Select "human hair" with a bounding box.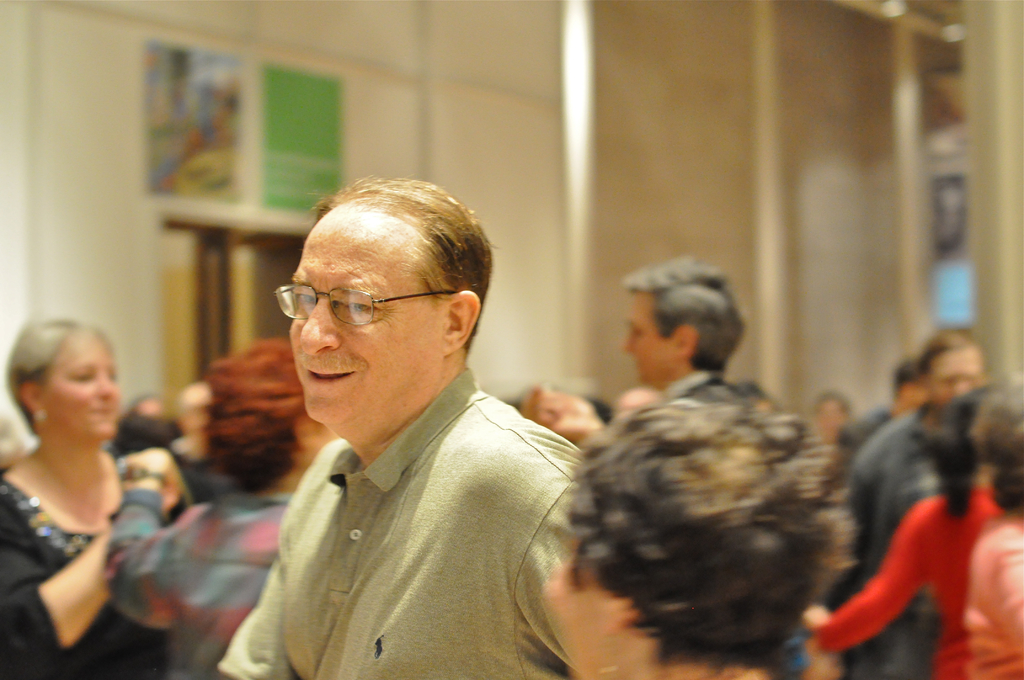
(971,368,1023,509).
